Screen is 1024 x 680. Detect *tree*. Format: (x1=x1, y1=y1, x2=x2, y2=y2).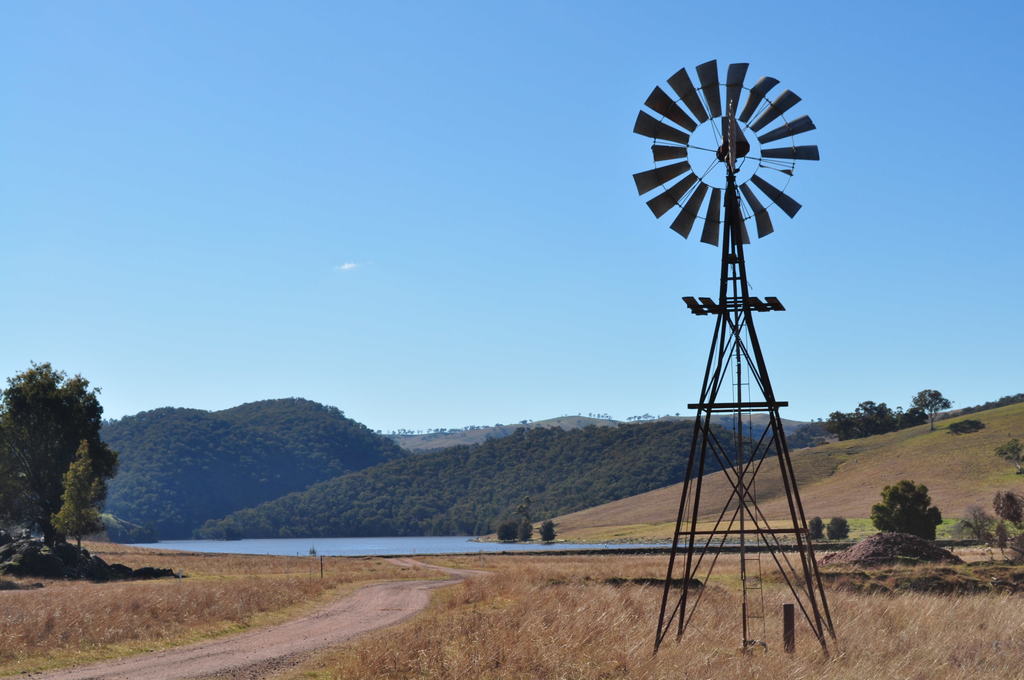
(x1=42, y1=439, x2=110, y2=555).
